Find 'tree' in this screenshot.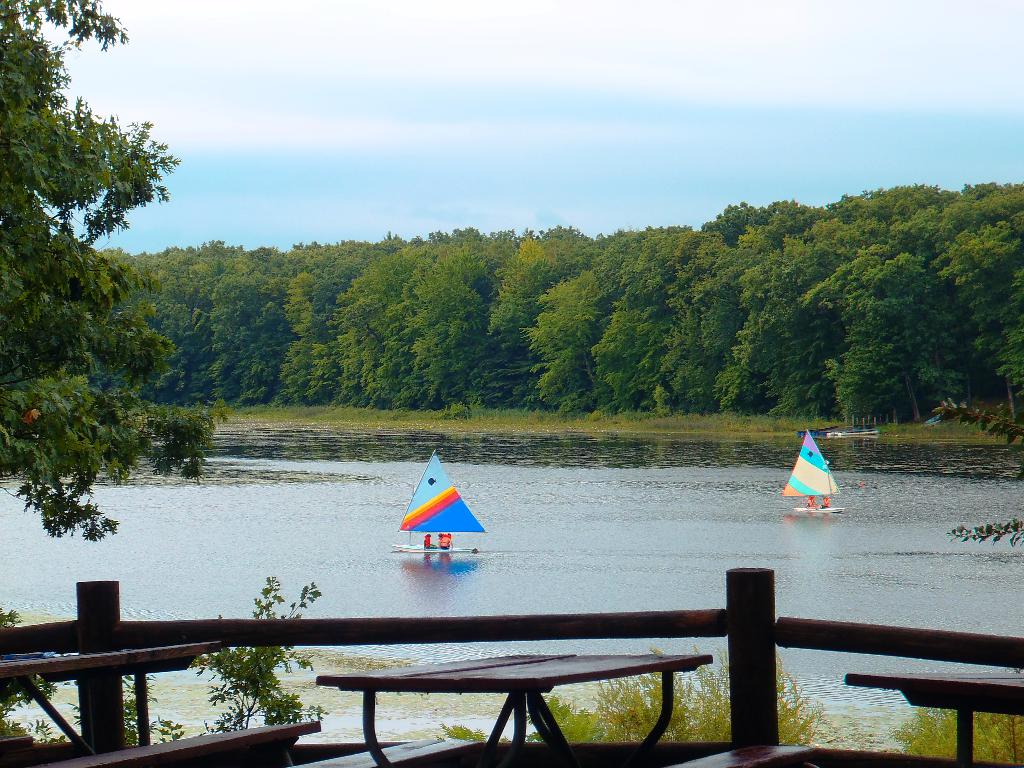
The bounding box for 'tree' is 0, 0, 230, 542.
